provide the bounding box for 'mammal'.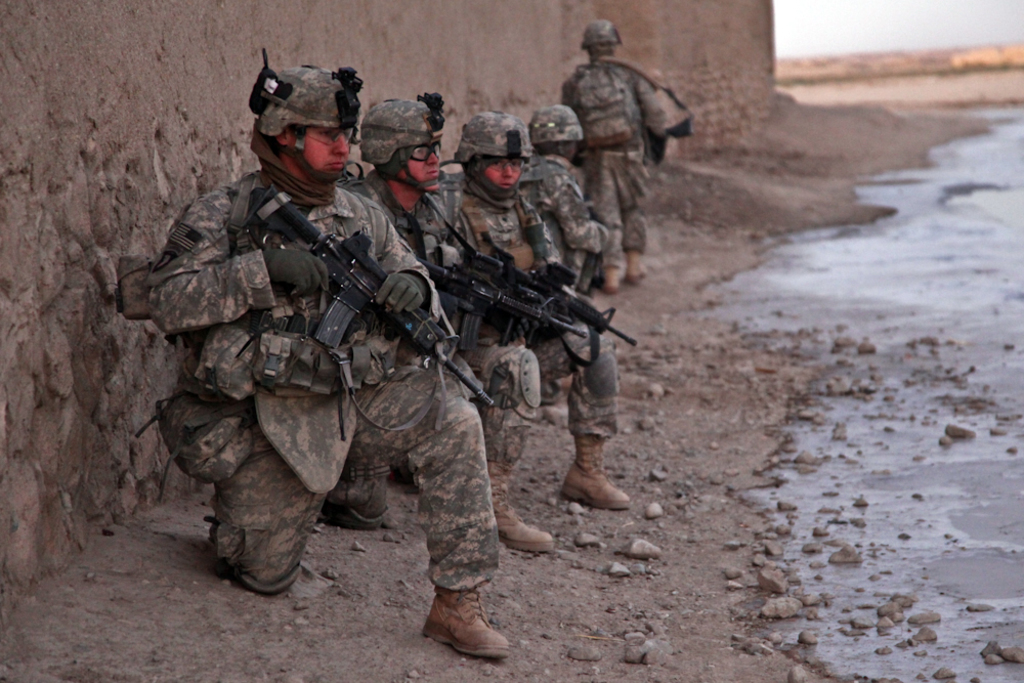
region(439, 111, 631, 511).
